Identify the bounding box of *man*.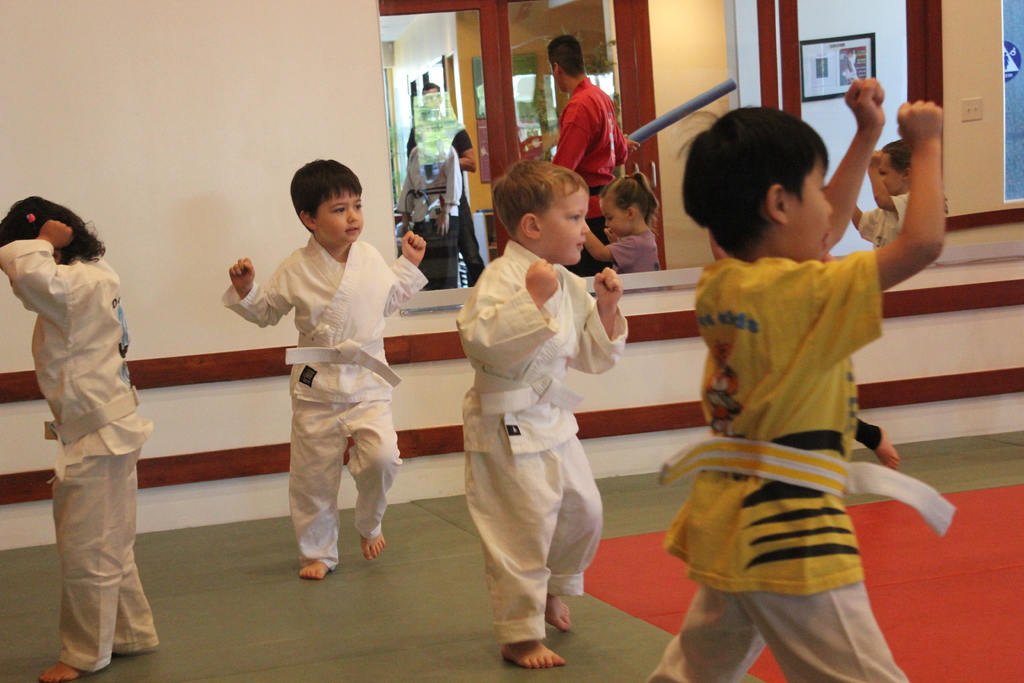
BBox(547, 51, 643, 193).
